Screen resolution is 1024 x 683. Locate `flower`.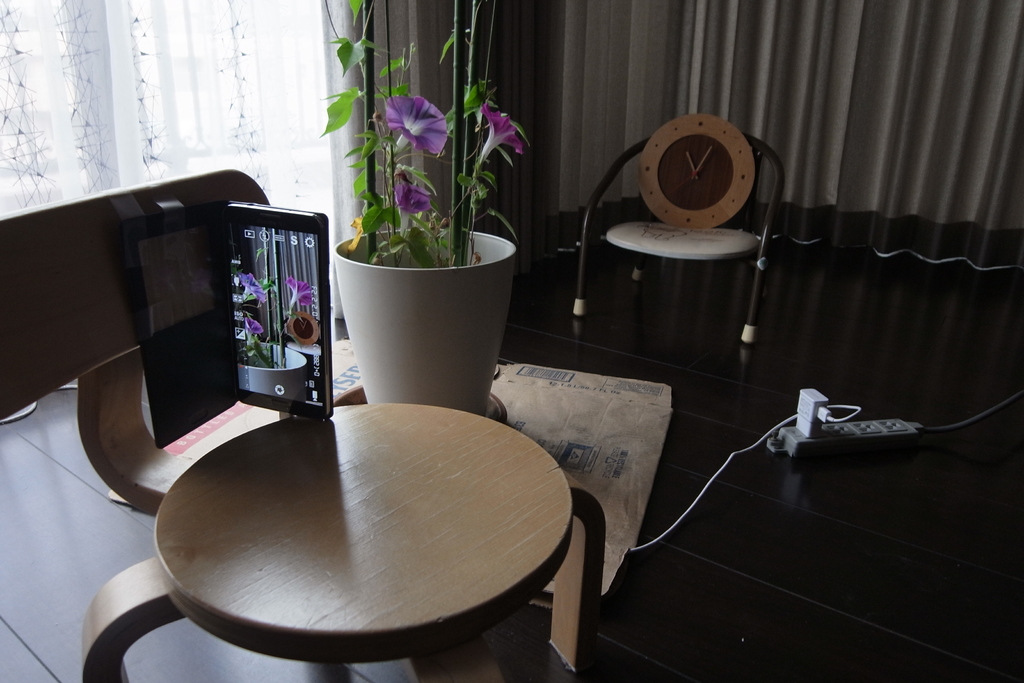
x1=388 y1=167 x2=429 y2=213.
